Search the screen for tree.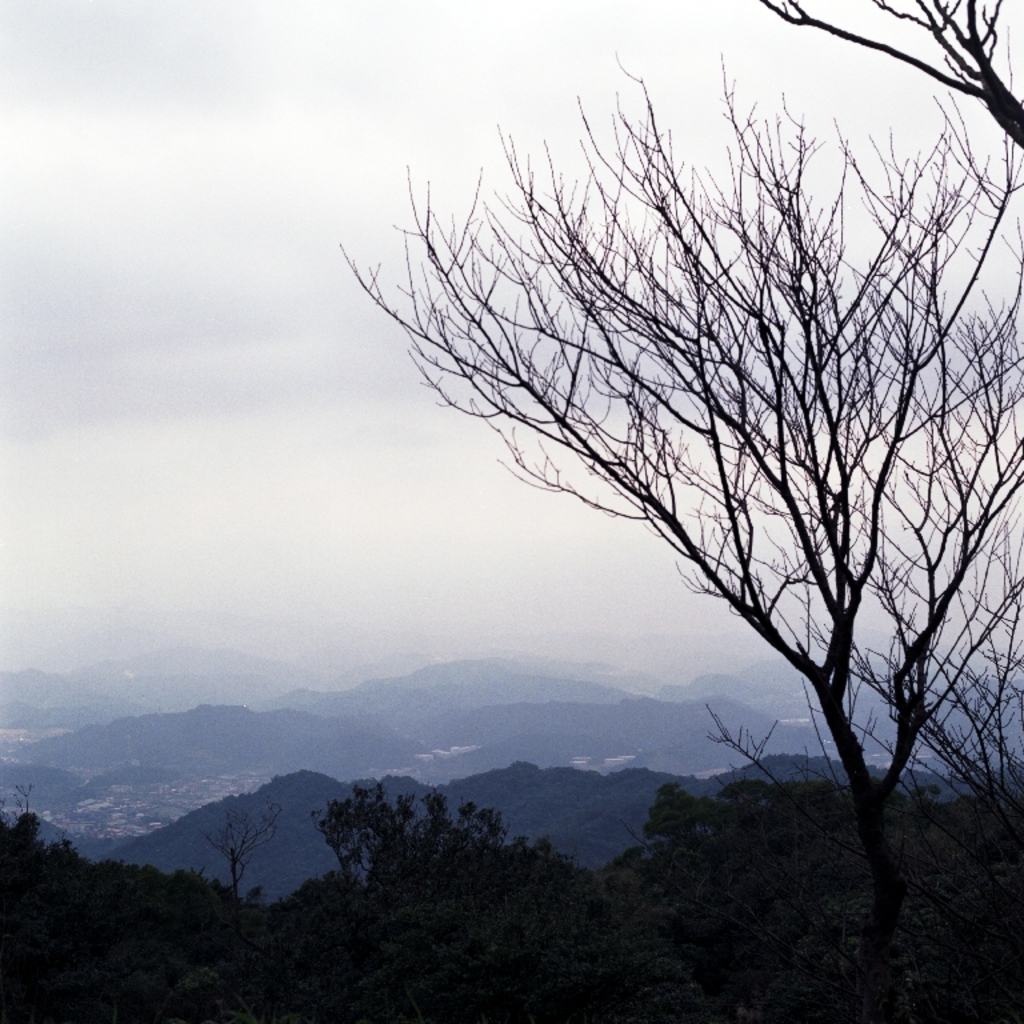
Found at 365,29,999,951.
